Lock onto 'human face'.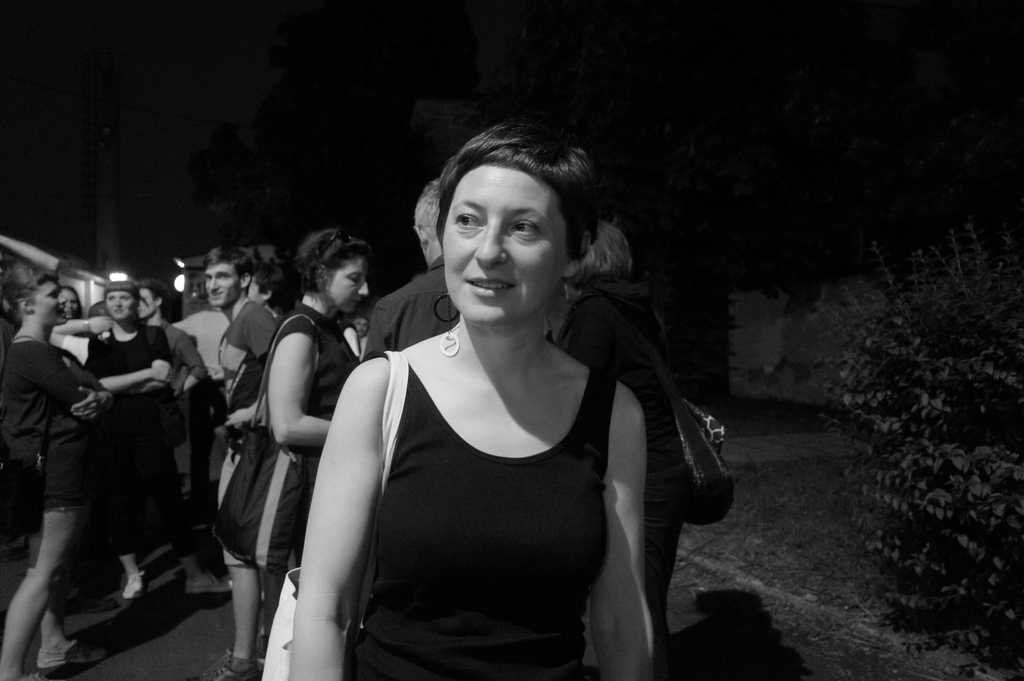
Locked: x1=63, y1=289, x2=80, y2=320.
